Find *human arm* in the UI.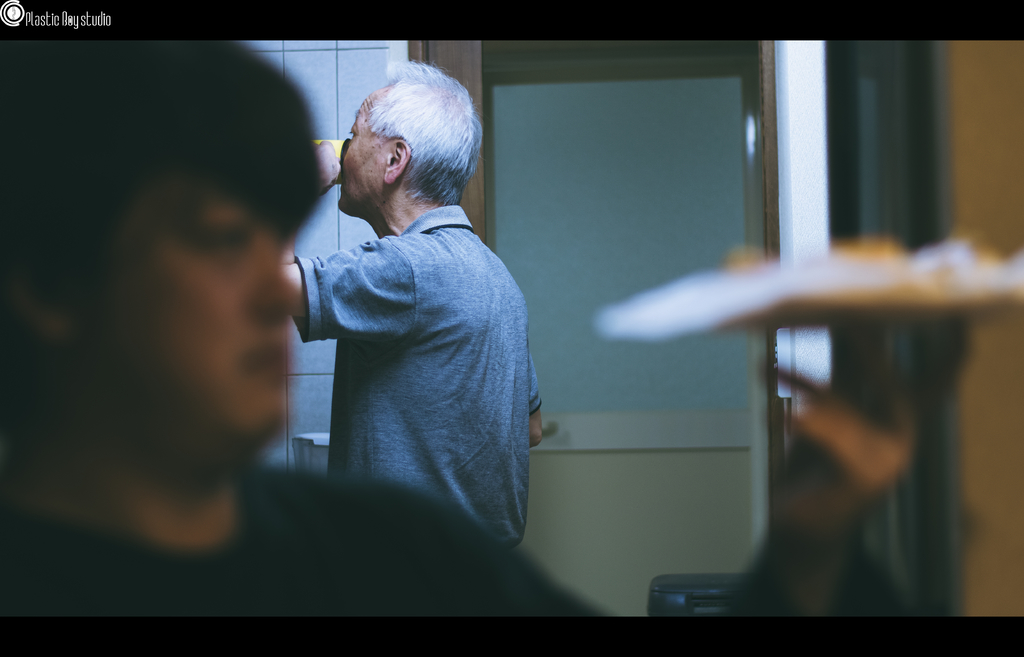
UI element at 278/149/415/334.
